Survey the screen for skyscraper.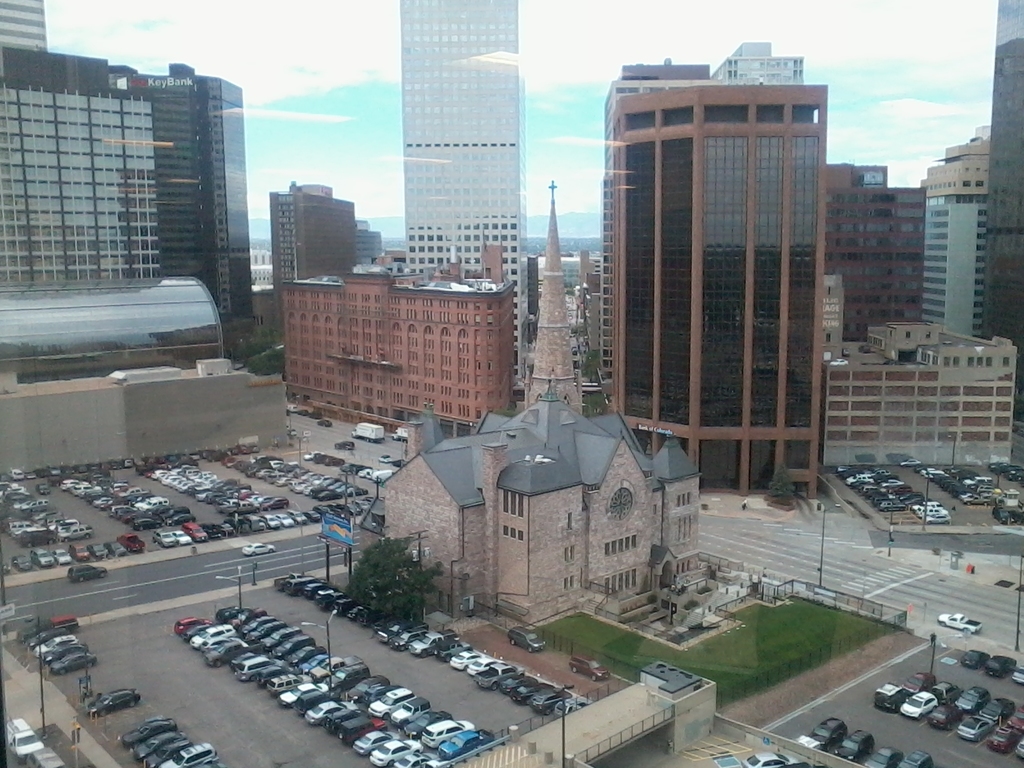
Survey found: crop(982, 0, 1023, 454).
